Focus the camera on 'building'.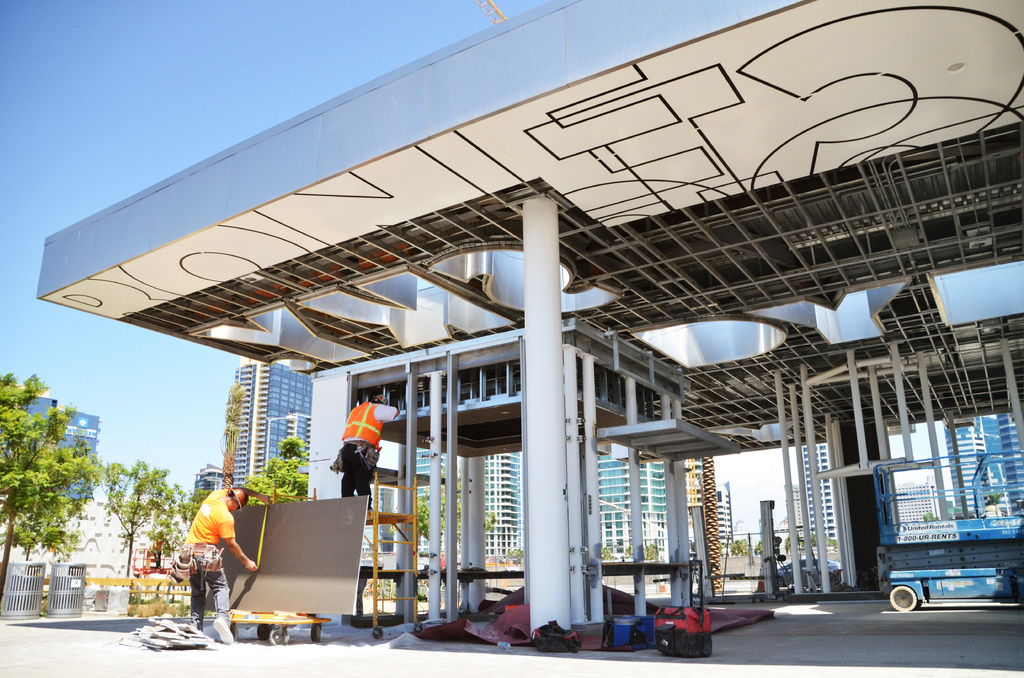
Focus region: (801,446,832,540).
